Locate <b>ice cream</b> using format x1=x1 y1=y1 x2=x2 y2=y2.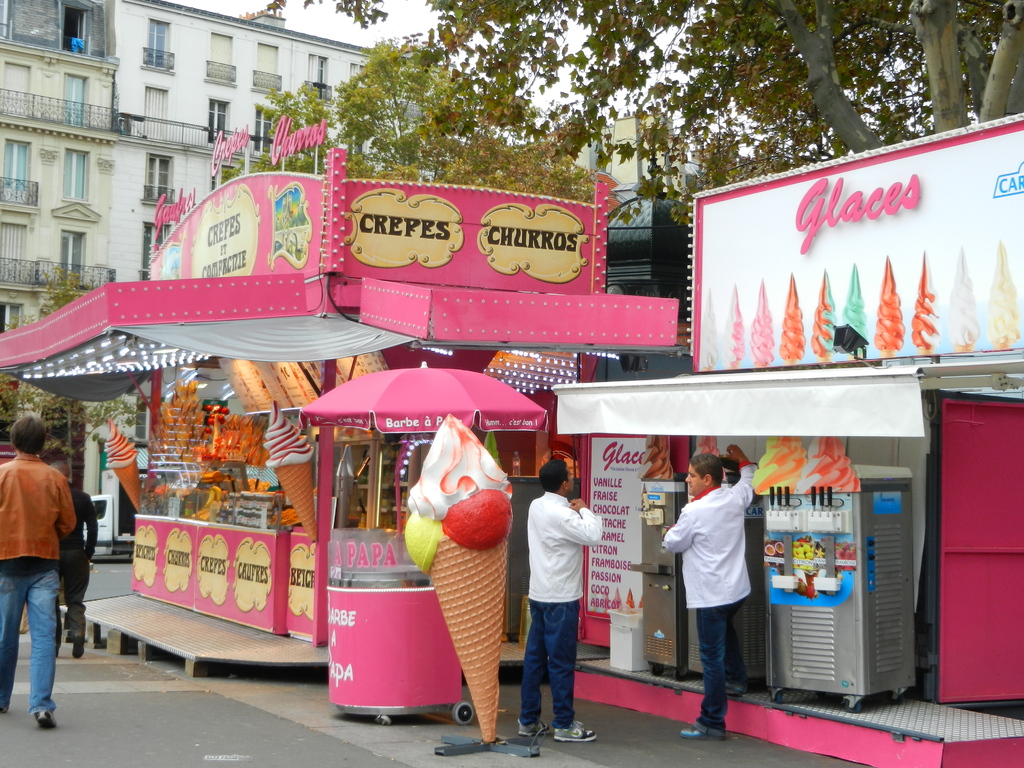
x1=755 y1=434 x2=805 y2=495.
